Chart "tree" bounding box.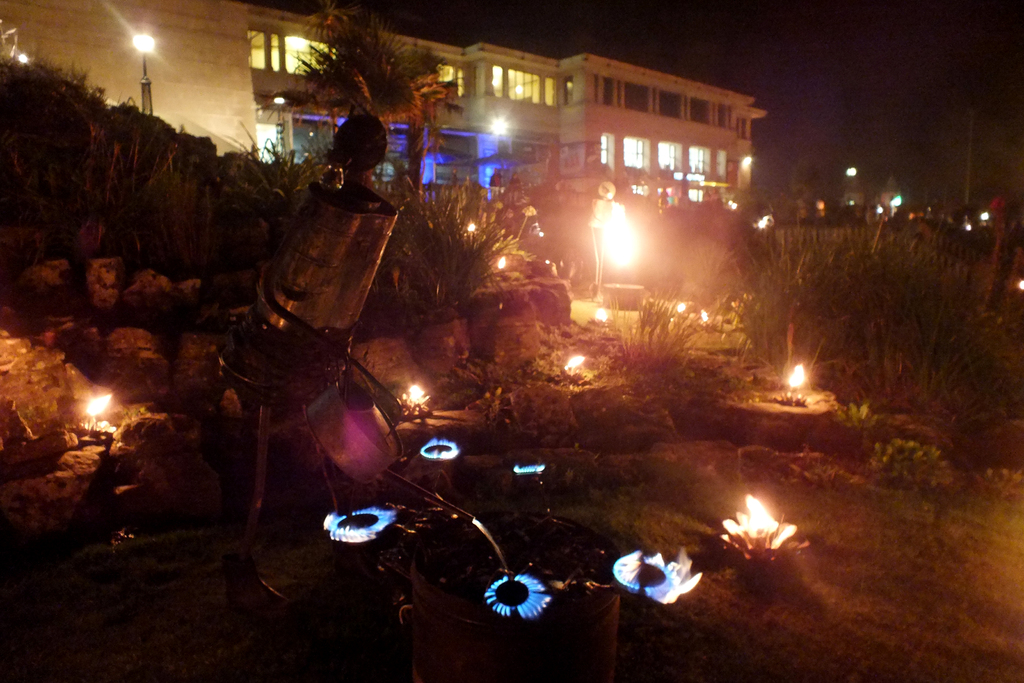
Charted: BBox(381, 46, 467, 199).
